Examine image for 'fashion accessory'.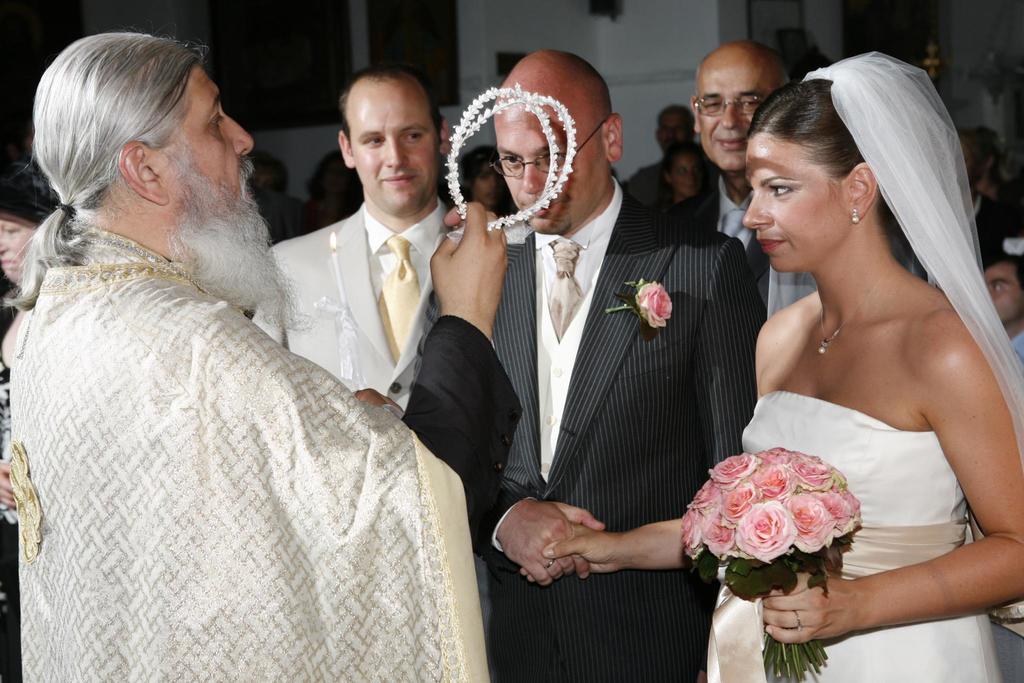
Examination result: {"left": 442, "top": 80, "right": 577, "bottom": 231}.
